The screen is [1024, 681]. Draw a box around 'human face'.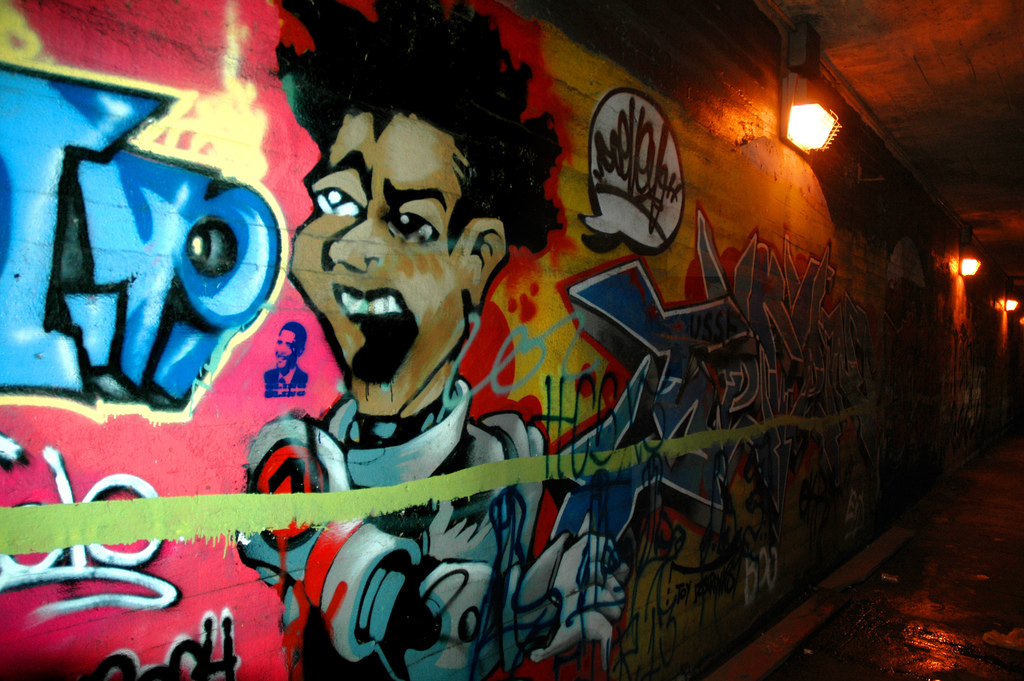
[289, 113, 463, 413].
